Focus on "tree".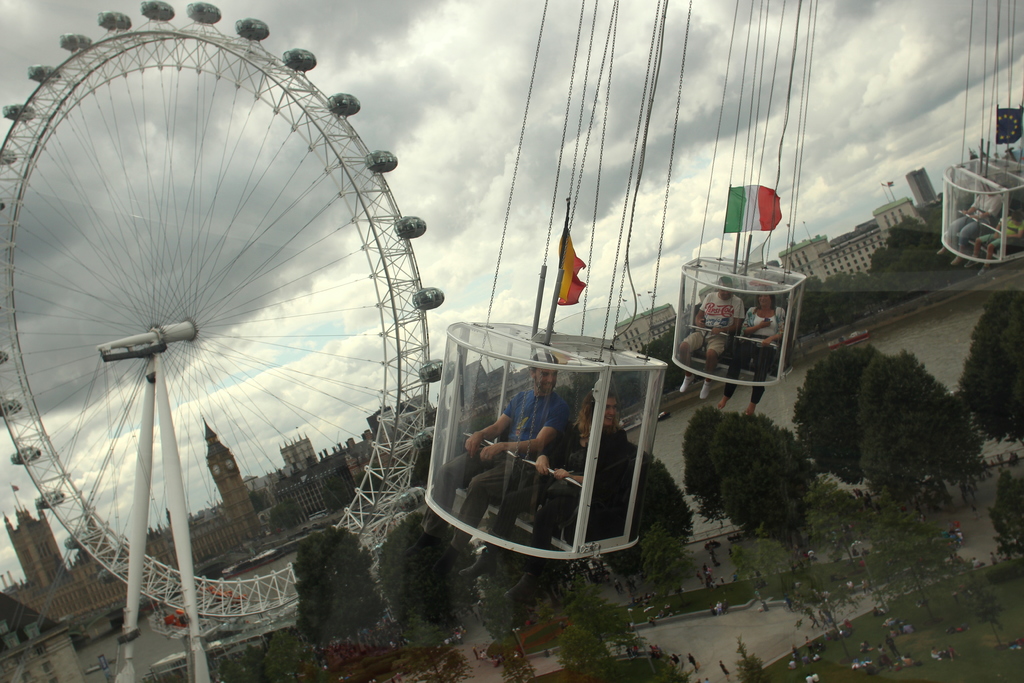
Focused at 601:551:641:588.
